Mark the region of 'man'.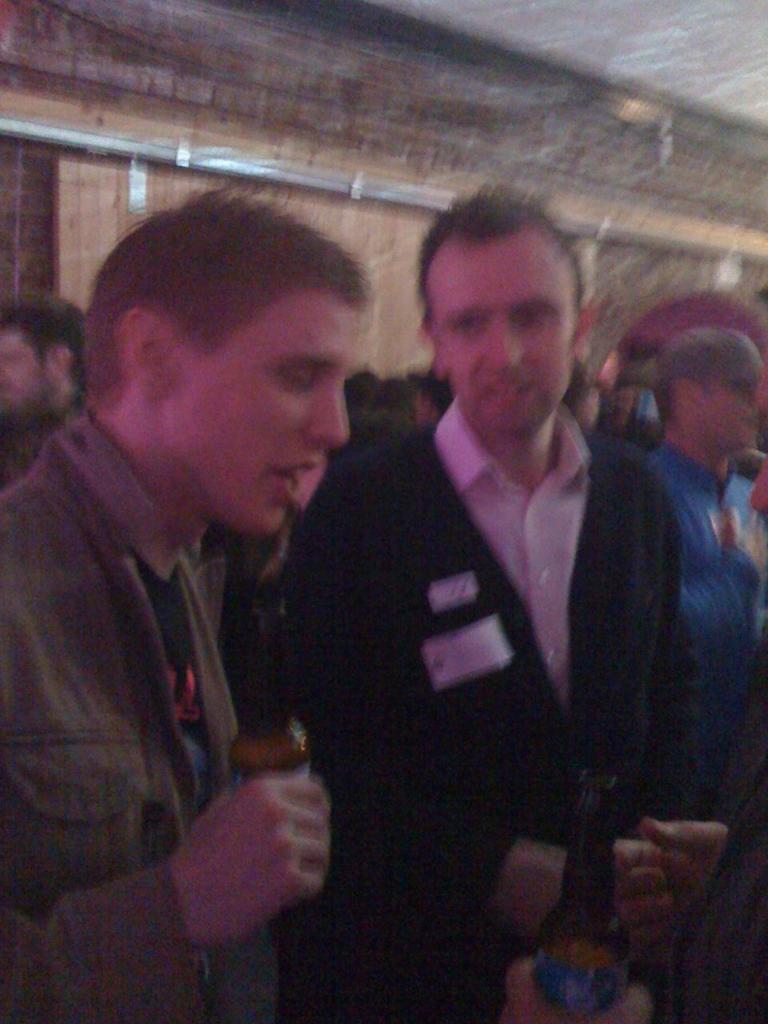
Region: bbox=[405, 366, 454, 434].
